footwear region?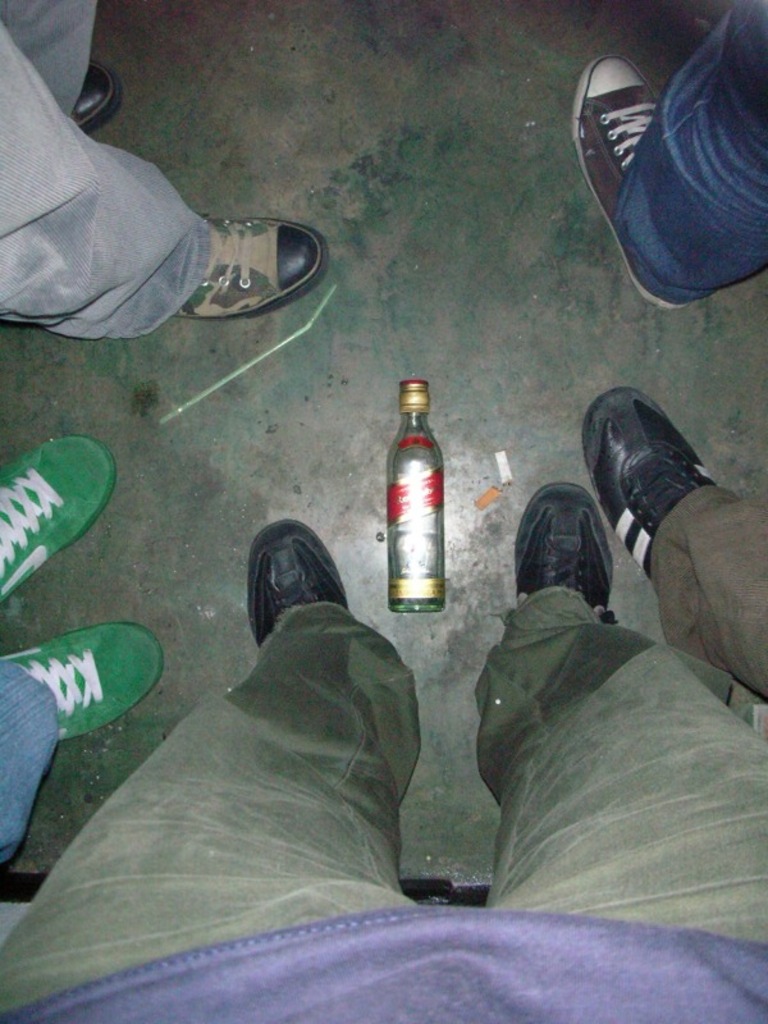
bbox=(178, 212, 323, 310)
